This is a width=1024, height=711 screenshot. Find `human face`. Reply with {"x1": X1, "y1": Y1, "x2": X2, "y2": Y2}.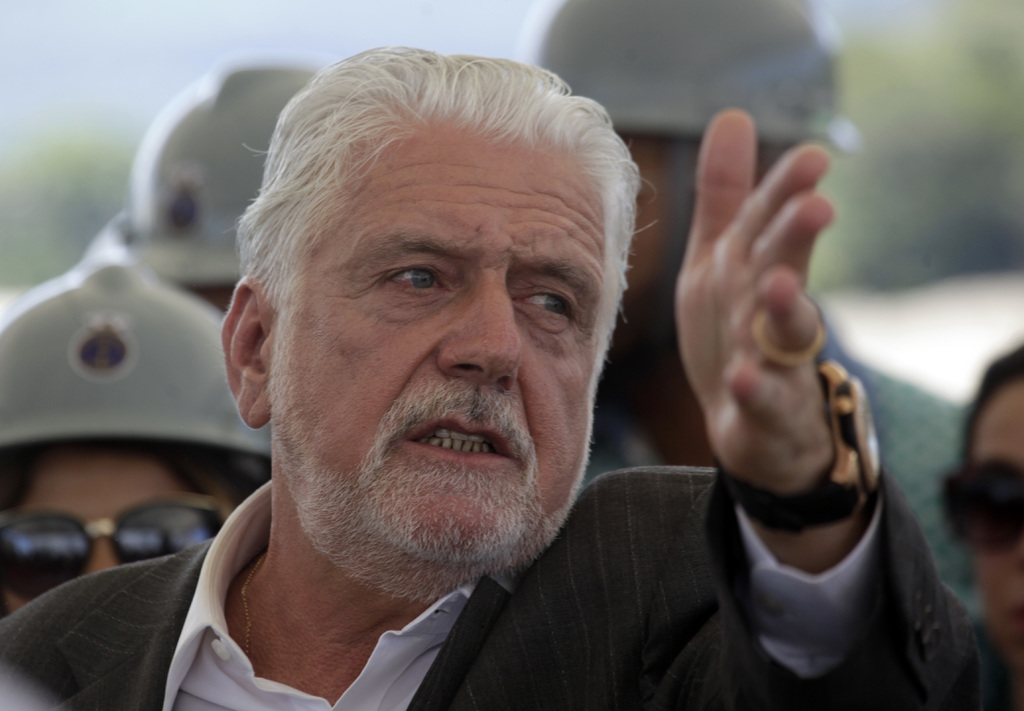
{"x1": 275, "y1": 98, "x2": 603, "y2": 583}.
